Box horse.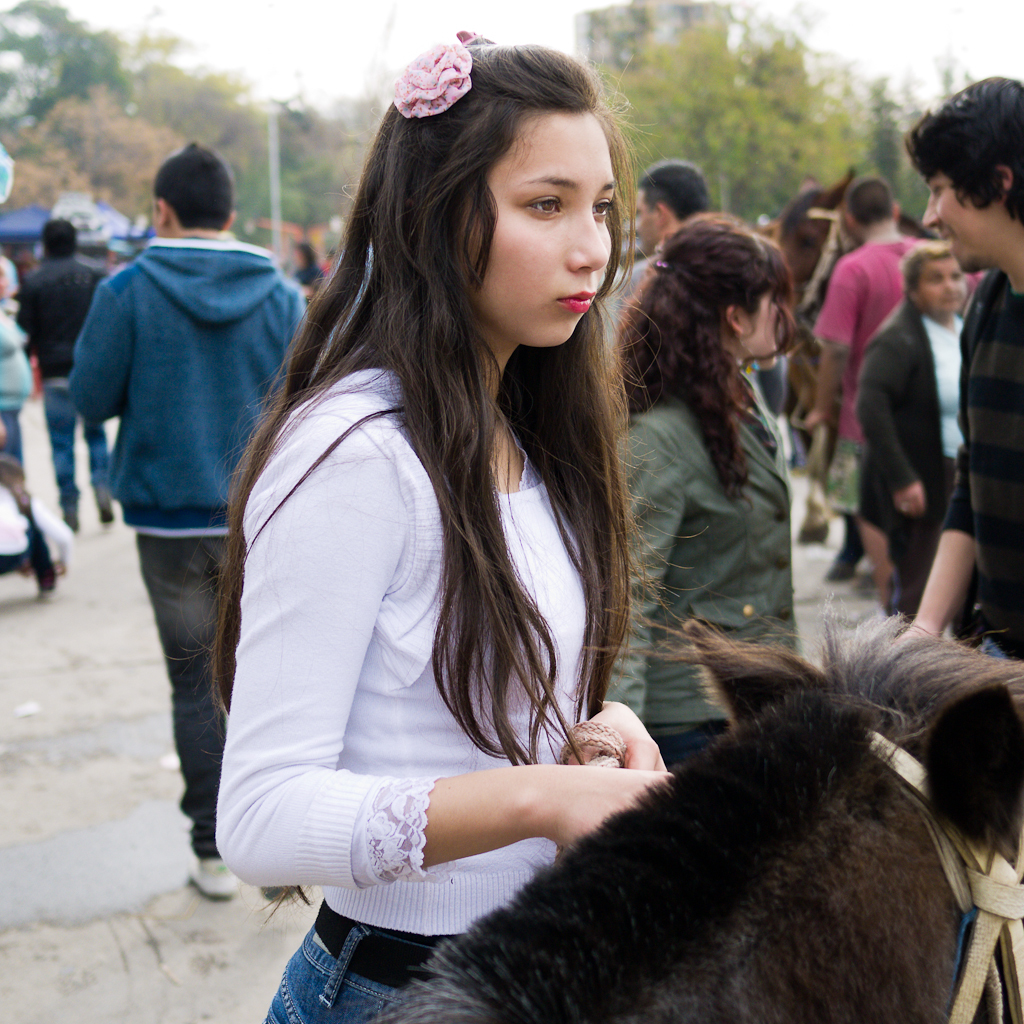
(x1=373, y1=589, x2=1023, y2=1023).
